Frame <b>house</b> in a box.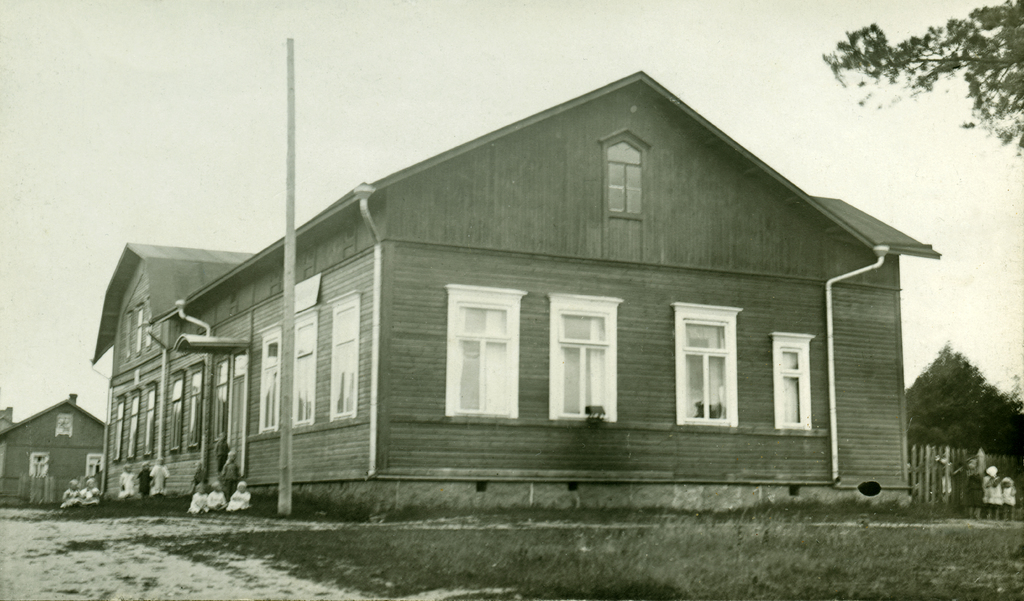
[left=90, top=234, right=261, bottom=503].
